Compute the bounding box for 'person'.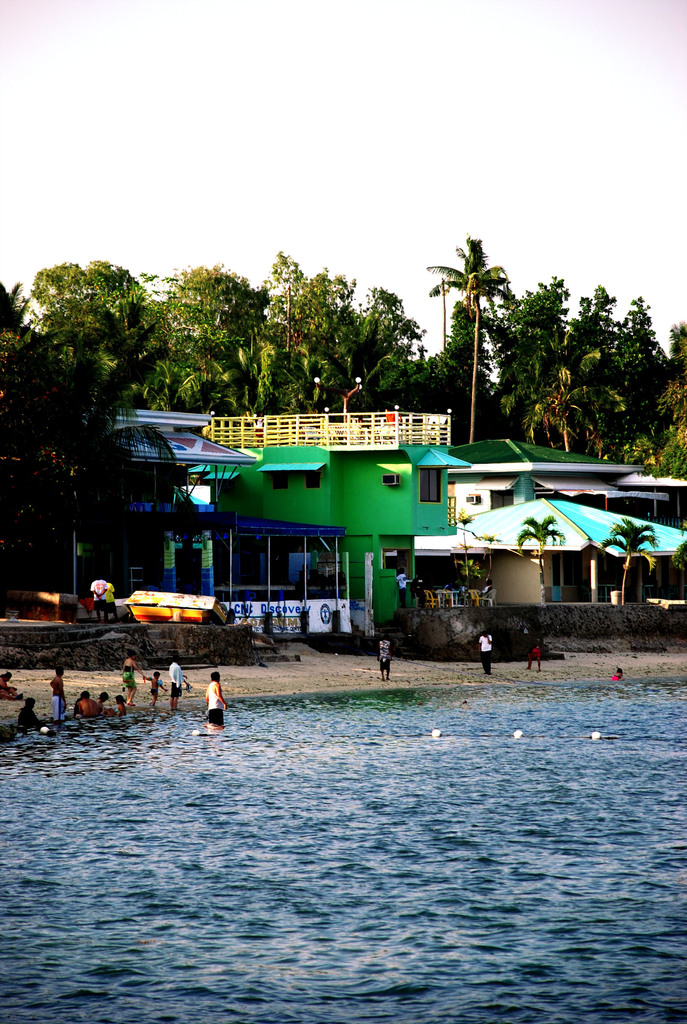
select_region(529, 634, 549, 662).
